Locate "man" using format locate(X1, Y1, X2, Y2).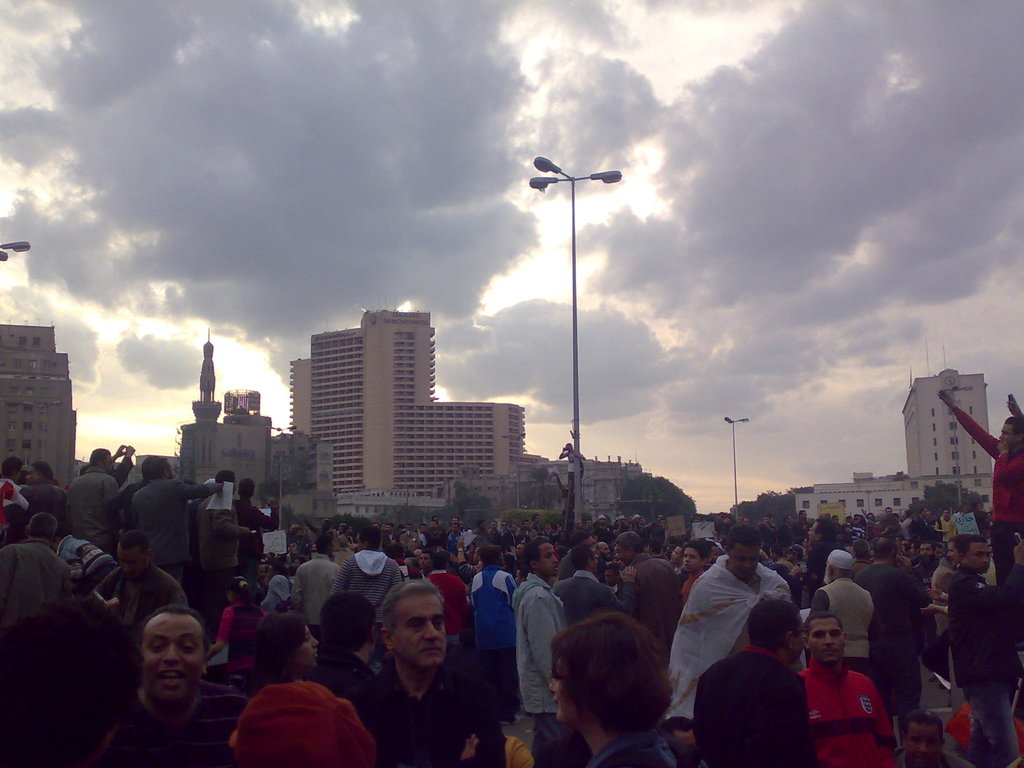
locate(895, 707, 975, 767).
